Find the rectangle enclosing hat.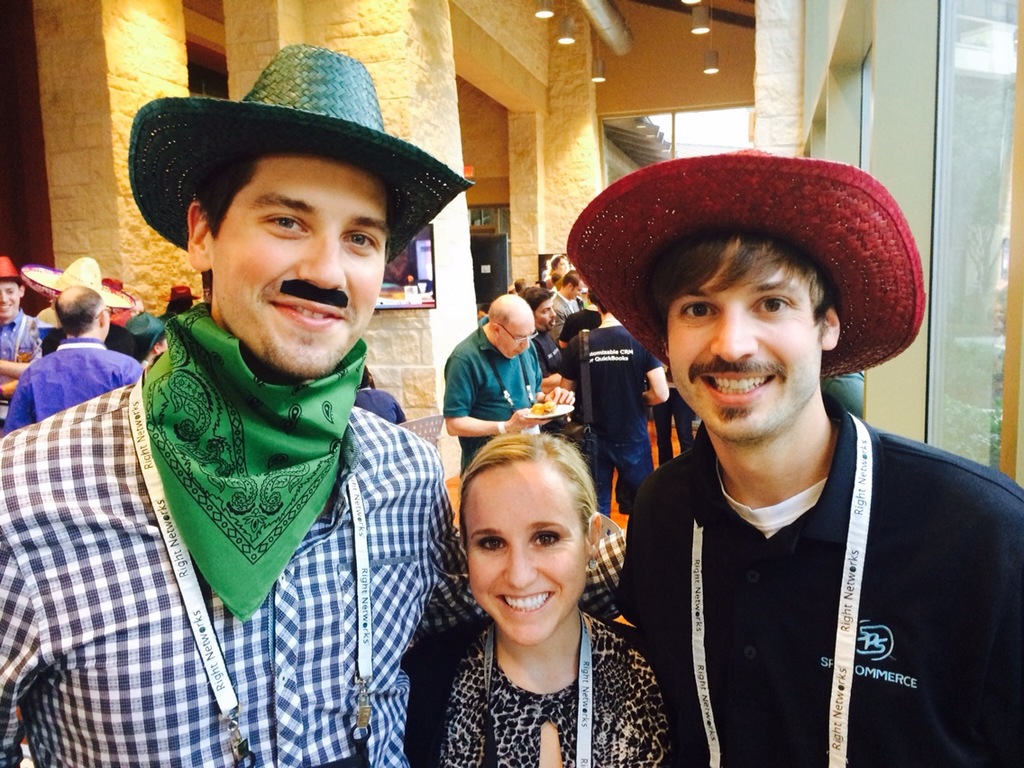
{"x1": 171, "y1": 283, "x2": 200, "y2": 297}.
